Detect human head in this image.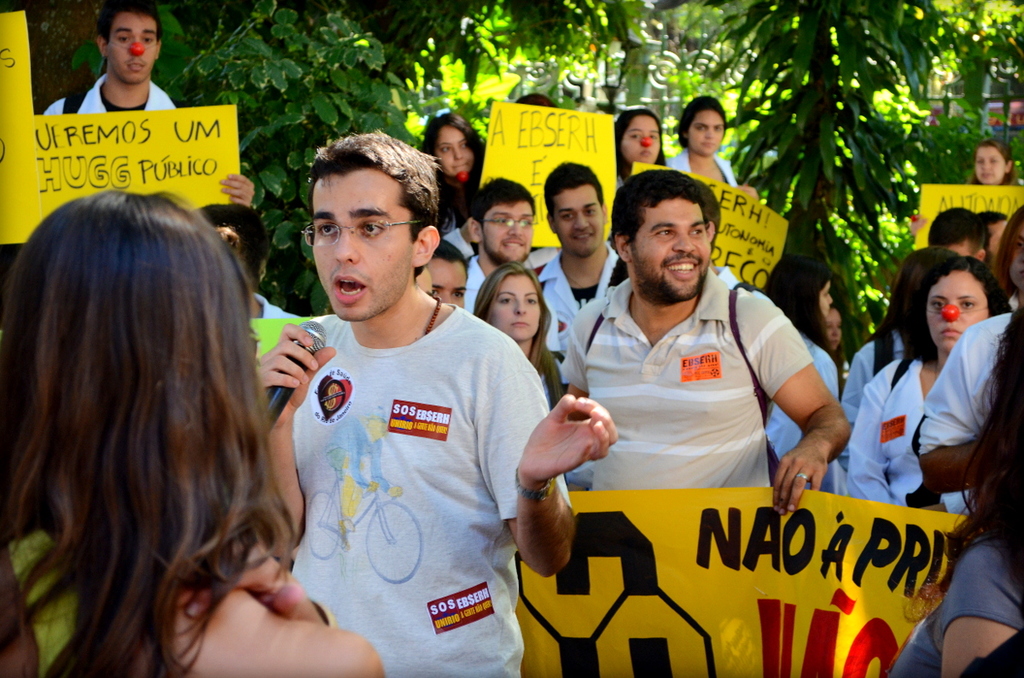
Detection: box=[614, 108, 662, 161].
